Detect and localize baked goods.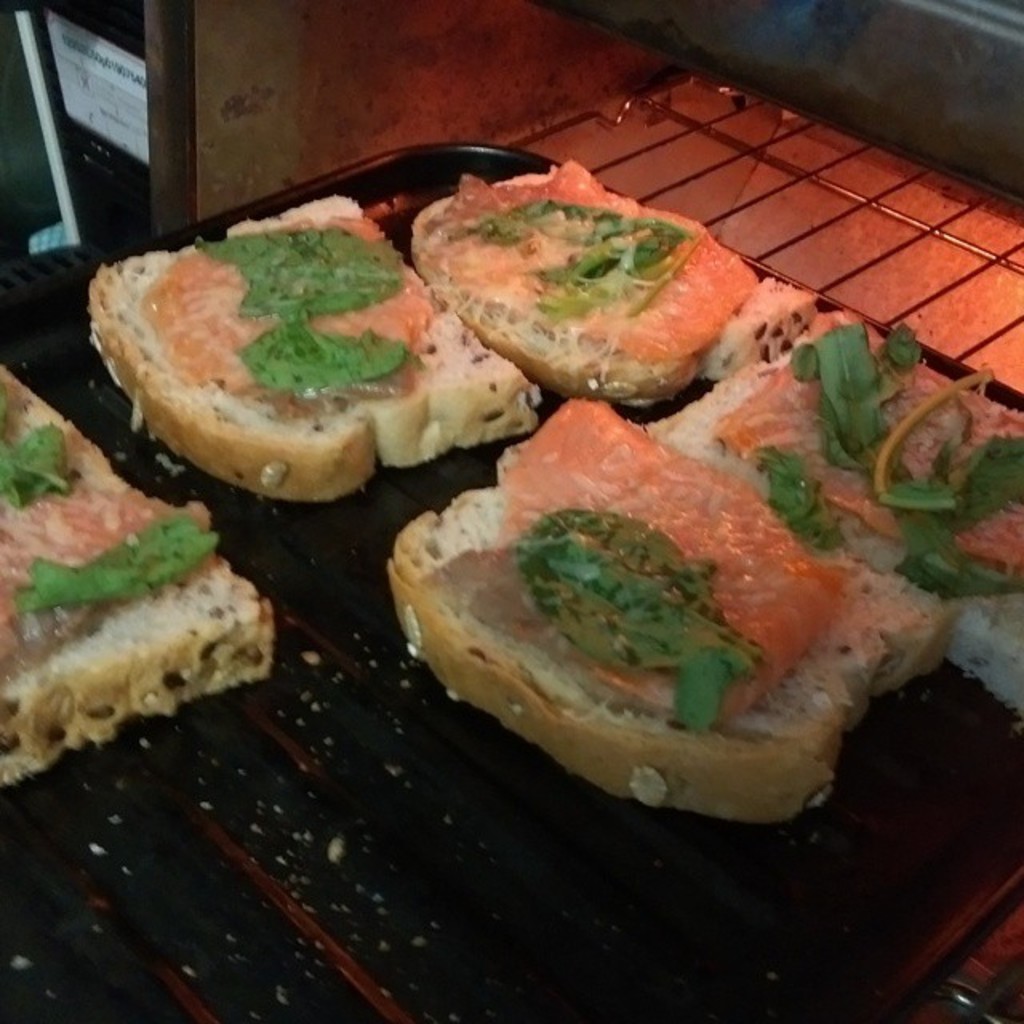
Localized at bbox(0, 368, 261, 773).
